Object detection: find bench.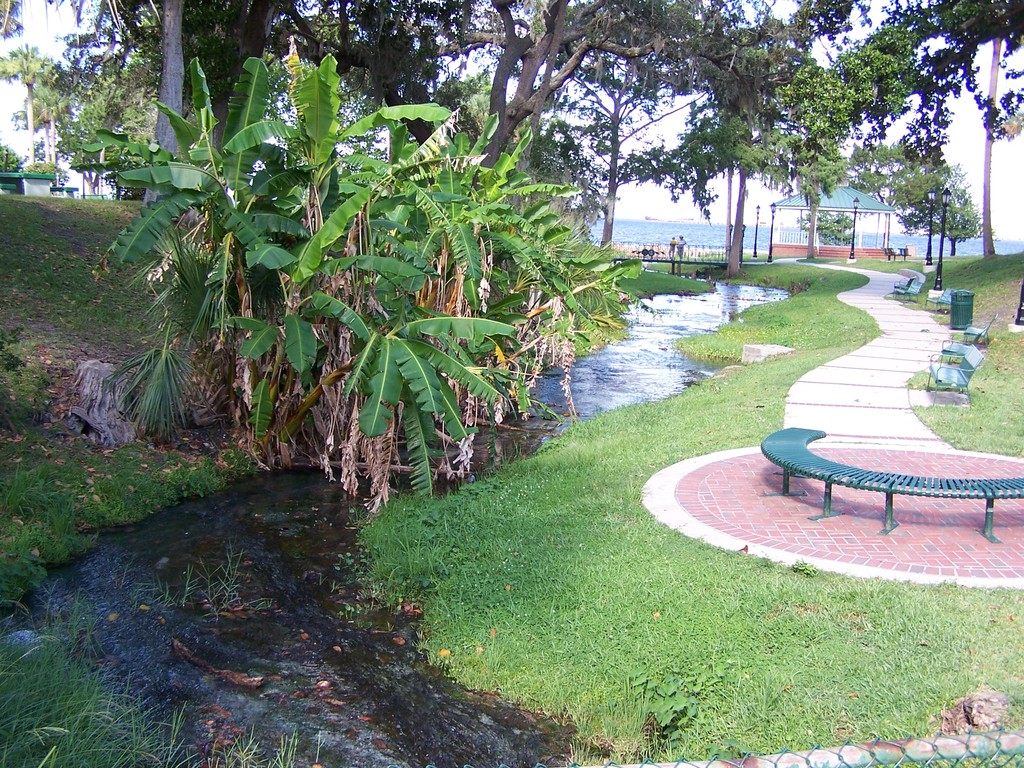
Rect(890, 273, 915, 293).
